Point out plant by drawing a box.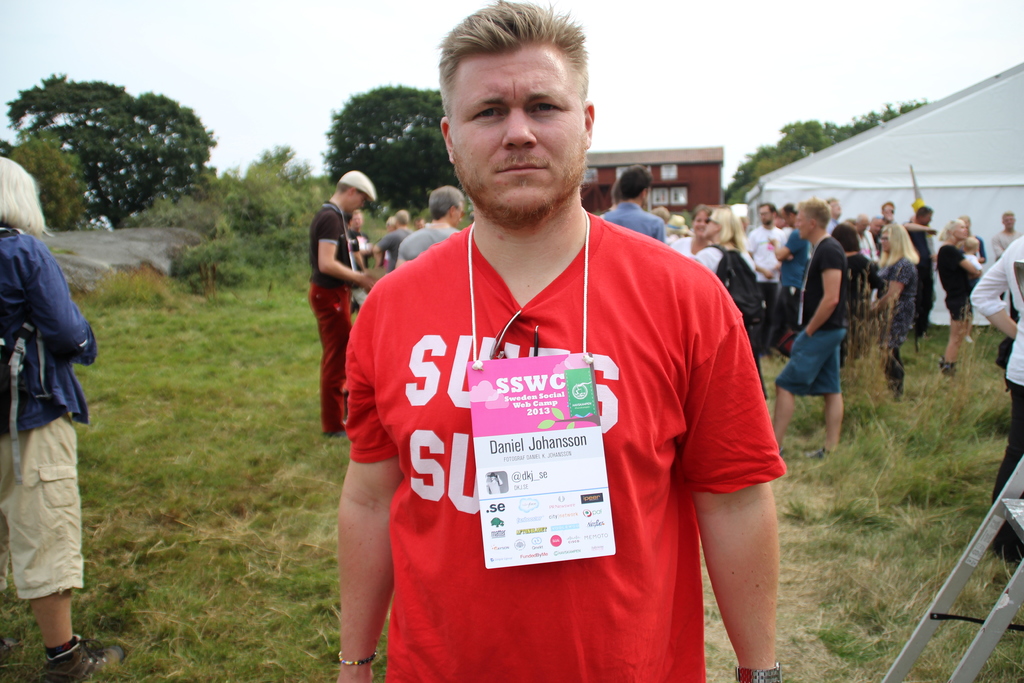
{"left": 0, "top": 273, "right": 1023, "bottom": 682}.
